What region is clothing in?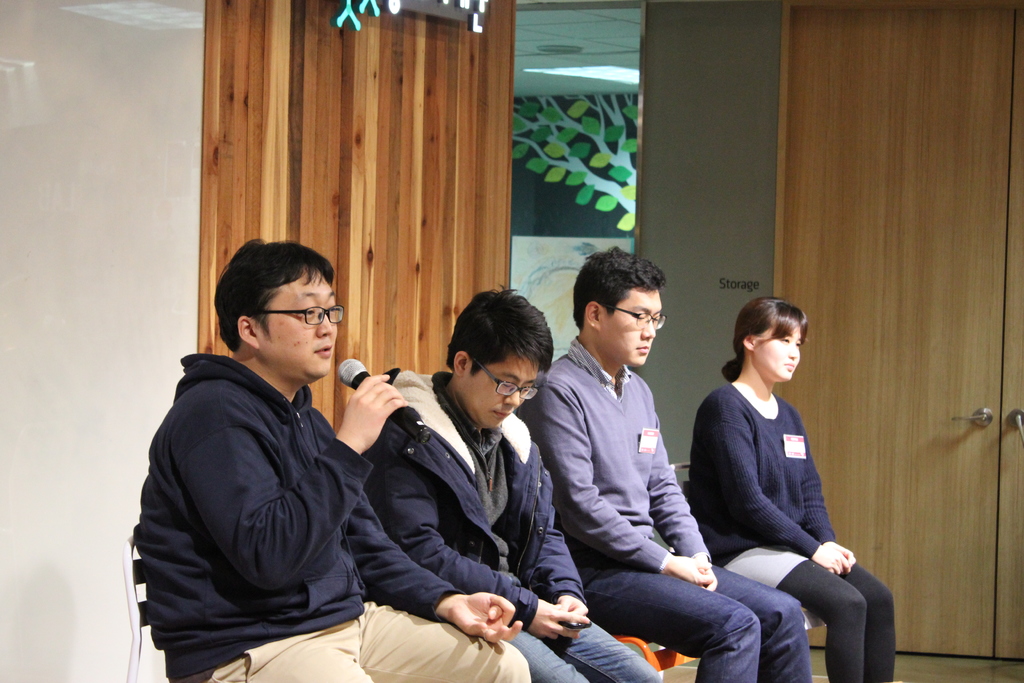
(left=516, top=334, right=812, bottom=682).
